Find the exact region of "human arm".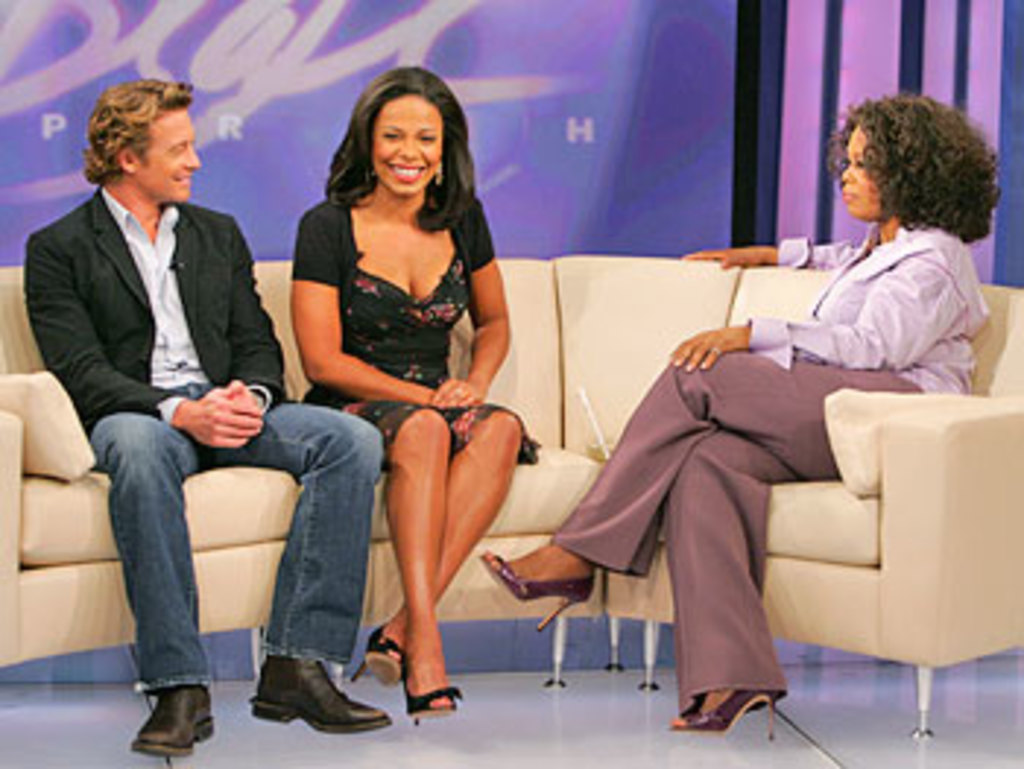
Exact region: (29, 237, 266, 450).
